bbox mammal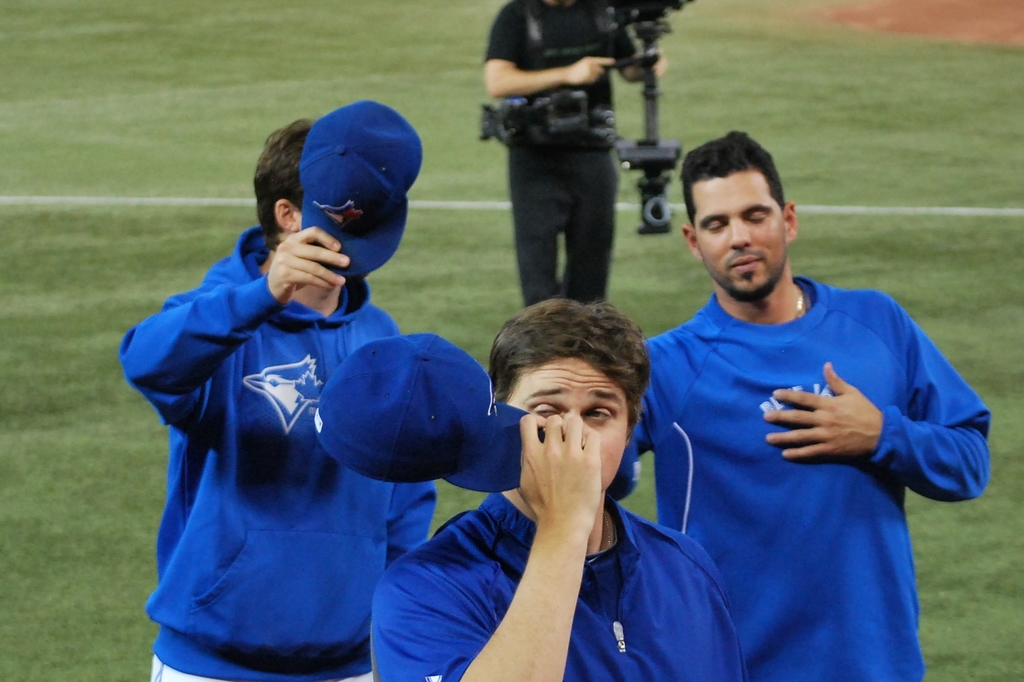
box(477, 0, 671, 308)
